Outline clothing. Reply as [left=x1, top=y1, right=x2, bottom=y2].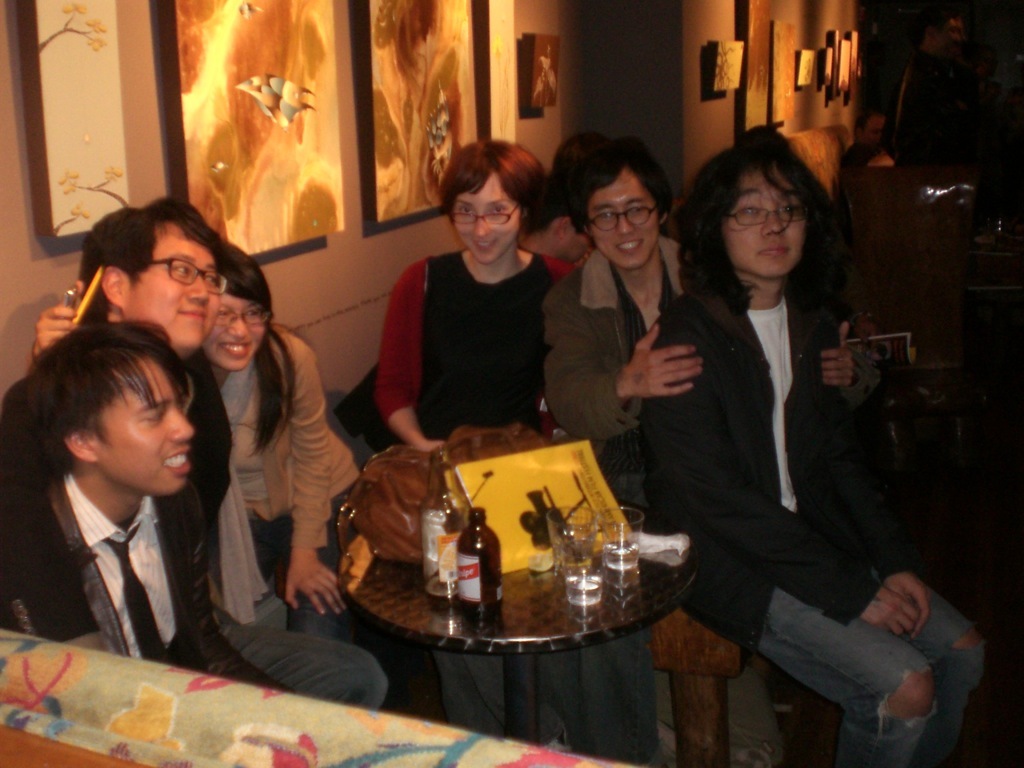
[left=891, top=47, right=957, bottom=171].
